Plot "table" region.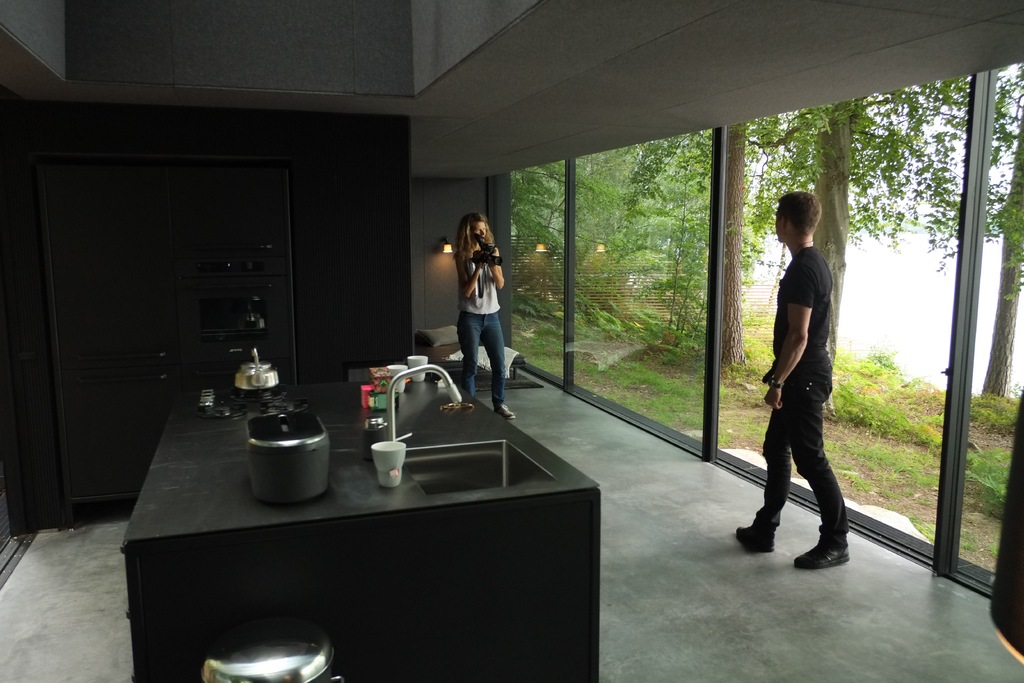
Plotted at (left=102, top=387, right=604, bottom=682).
